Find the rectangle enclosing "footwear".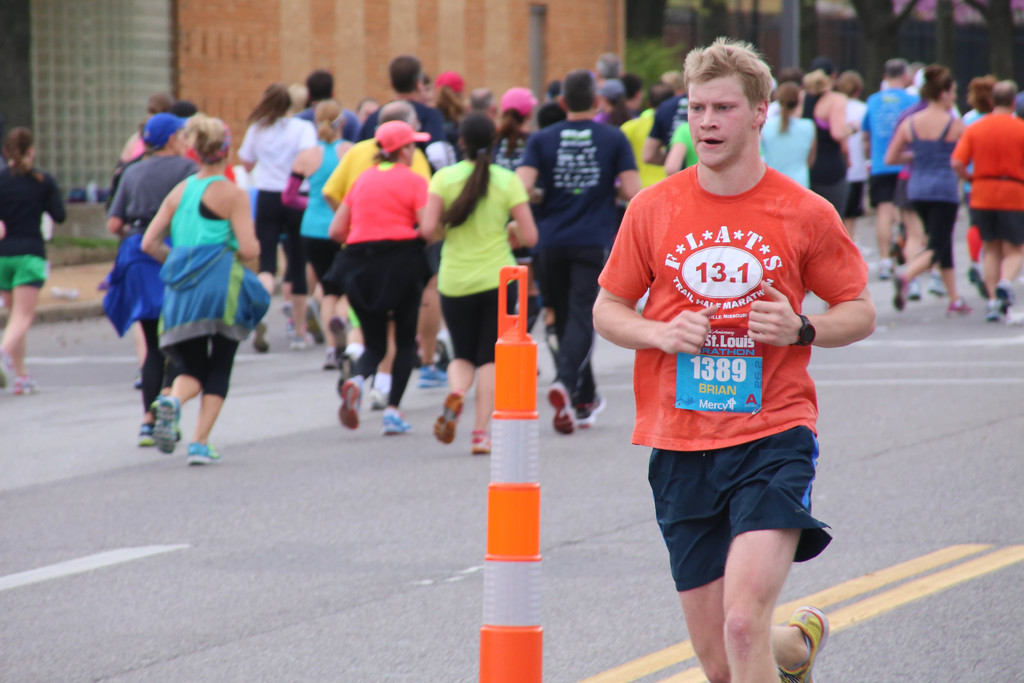
bbox=(148, 400, 186, 440).
